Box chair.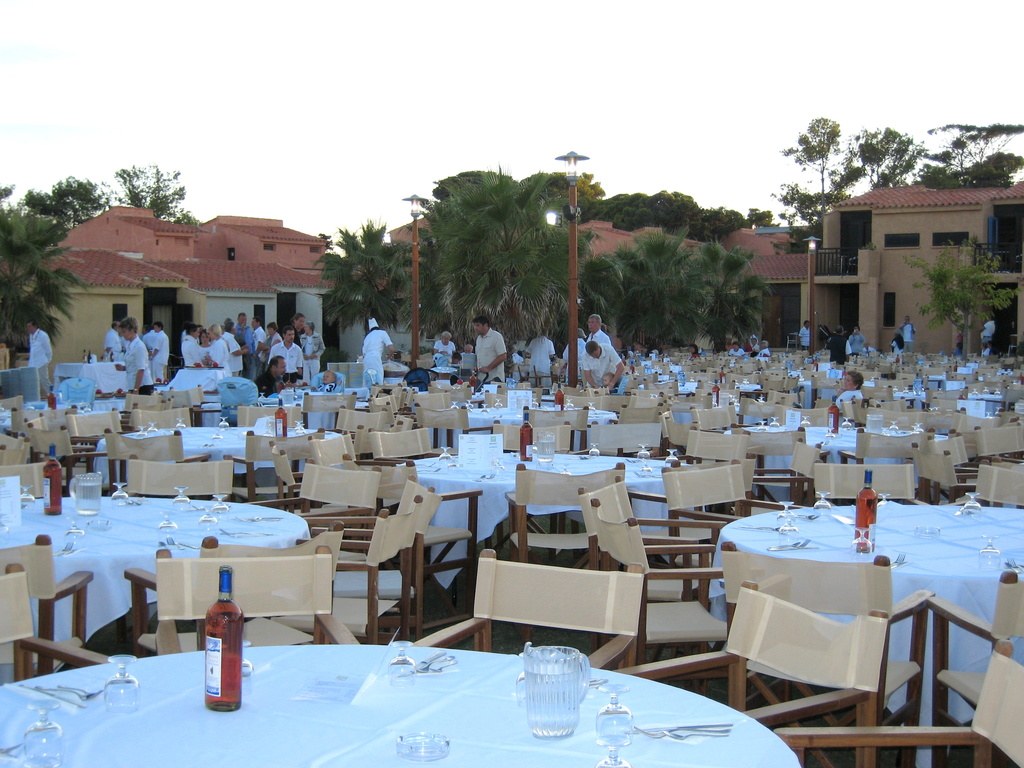
detection(925, 564, 1023, 767).
